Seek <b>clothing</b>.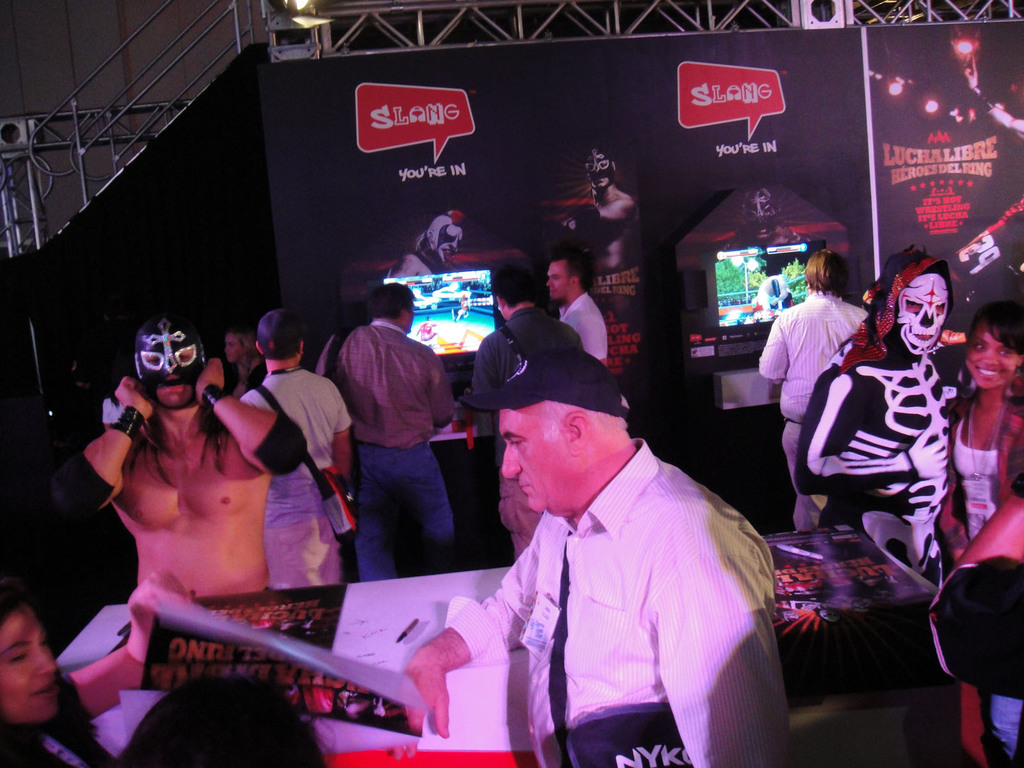
553,299,616,373.
